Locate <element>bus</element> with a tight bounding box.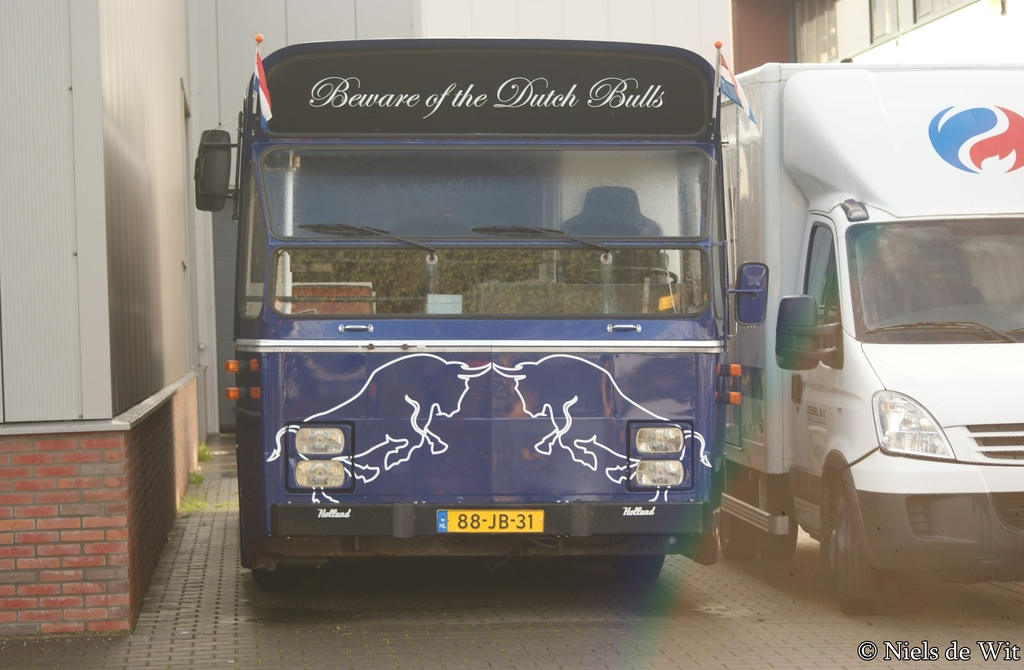
[left=191, top=33, right=770, bottom=588].
